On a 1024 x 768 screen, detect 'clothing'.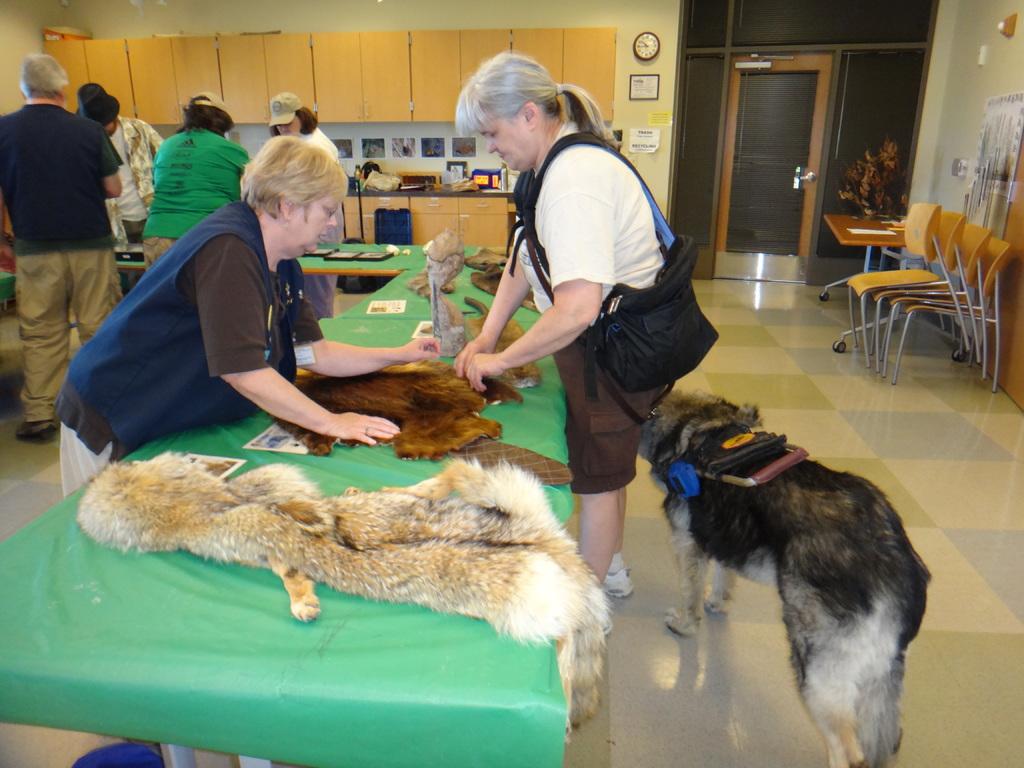
l=103, t=106, r=159, b=260.
